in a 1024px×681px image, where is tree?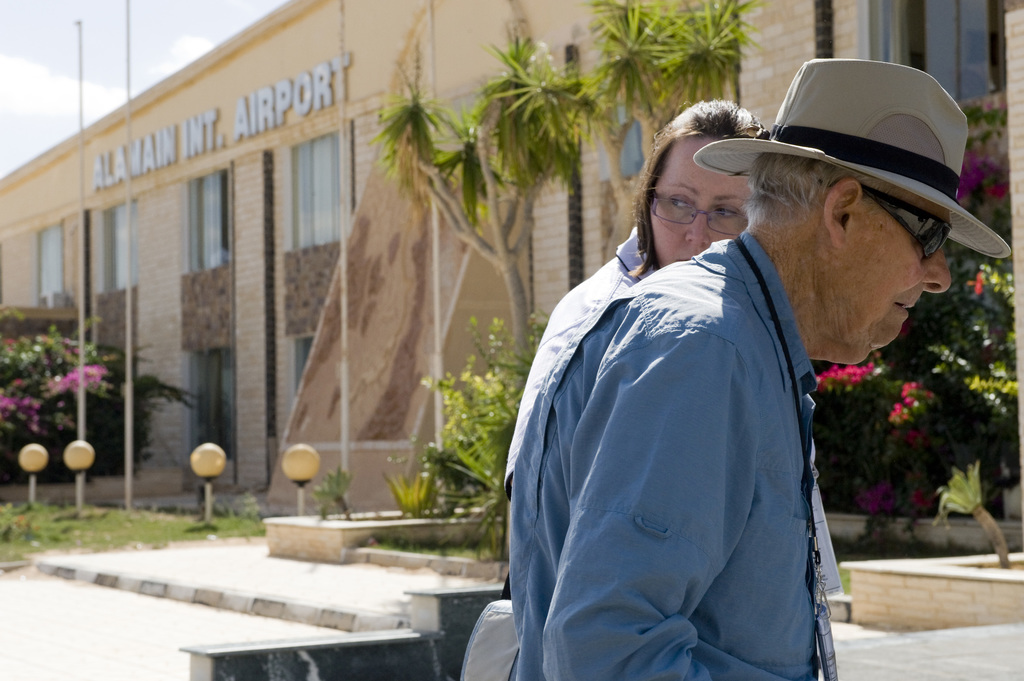
left=373, top=14, right=611, bottom=398.
